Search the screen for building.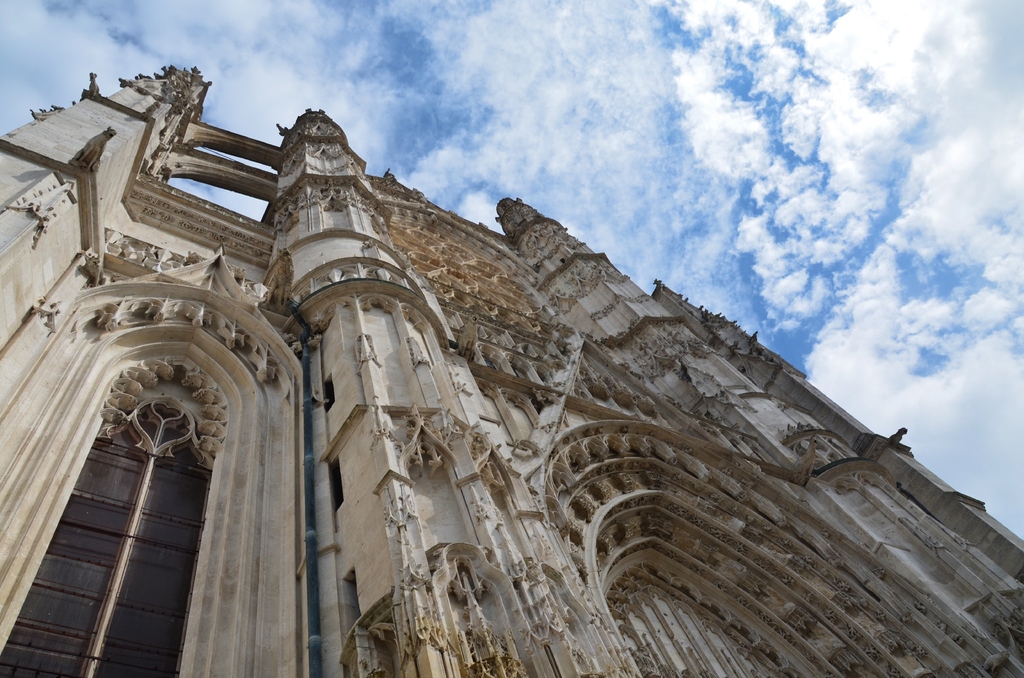
Found at 0,60,1023,677.
